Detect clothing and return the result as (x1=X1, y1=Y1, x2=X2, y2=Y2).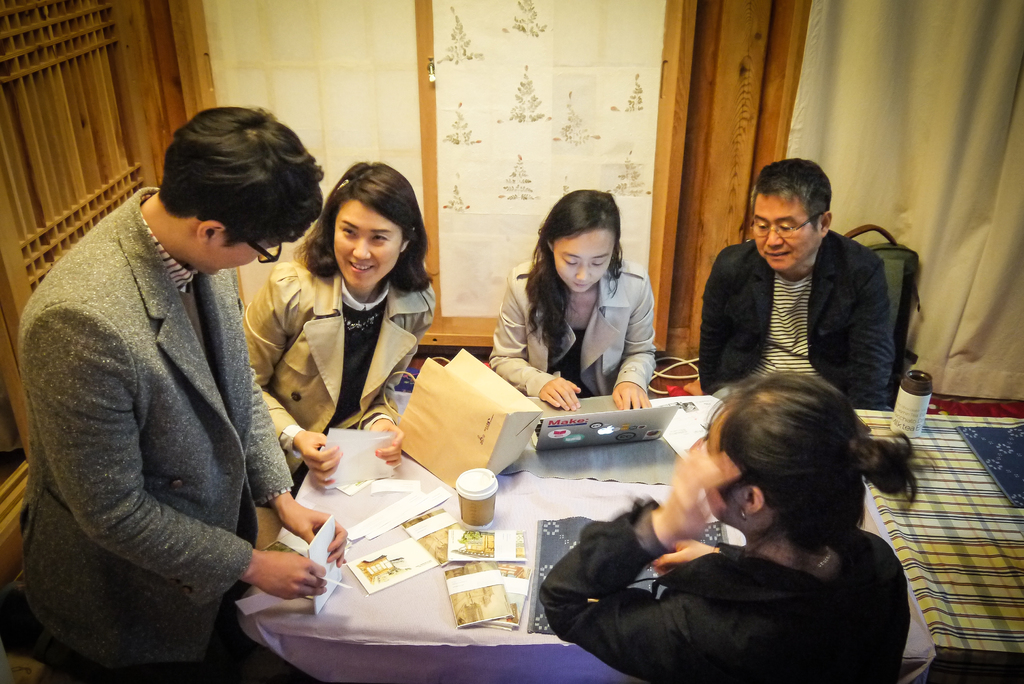
(x1=243, y1=268, x2=435, y2=484).
